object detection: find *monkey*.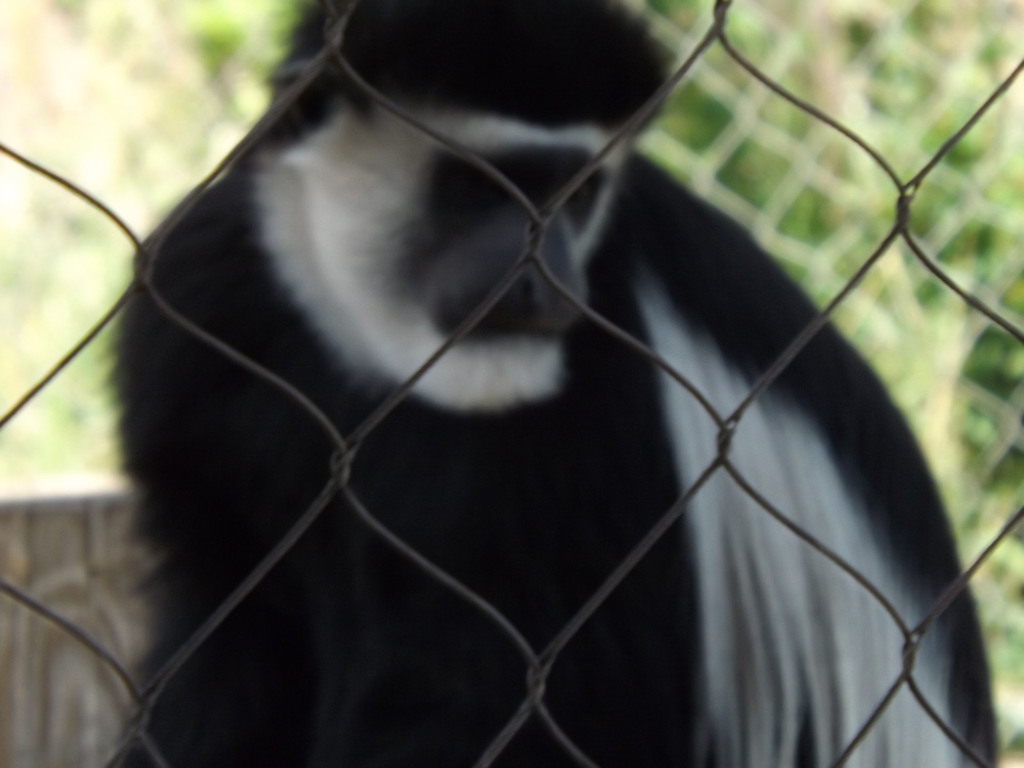
(x1=110, y1=0, x2=996, y2=767).
